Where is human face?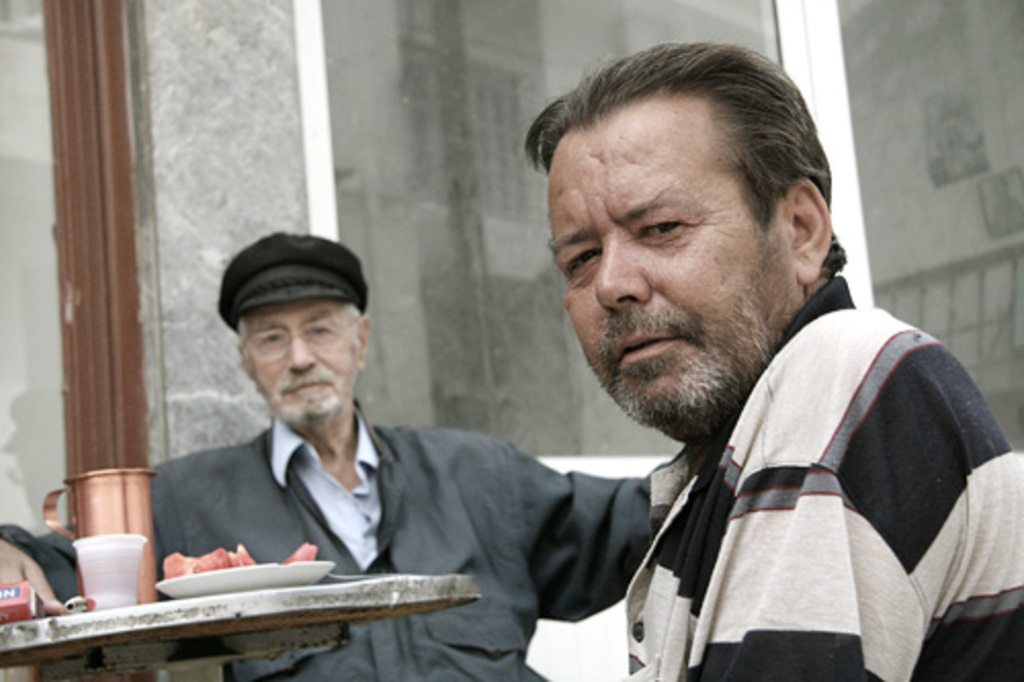
244 297 356 422.
